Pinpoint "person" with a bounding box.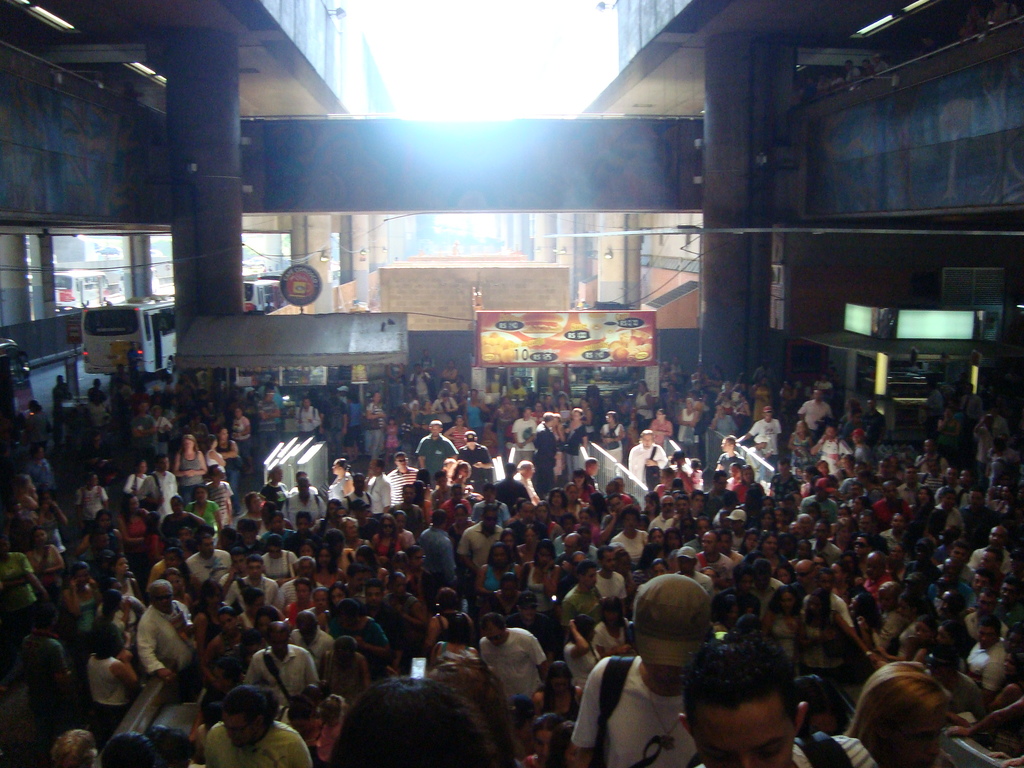
(left=934, top=485, right=966, bottom=536).
